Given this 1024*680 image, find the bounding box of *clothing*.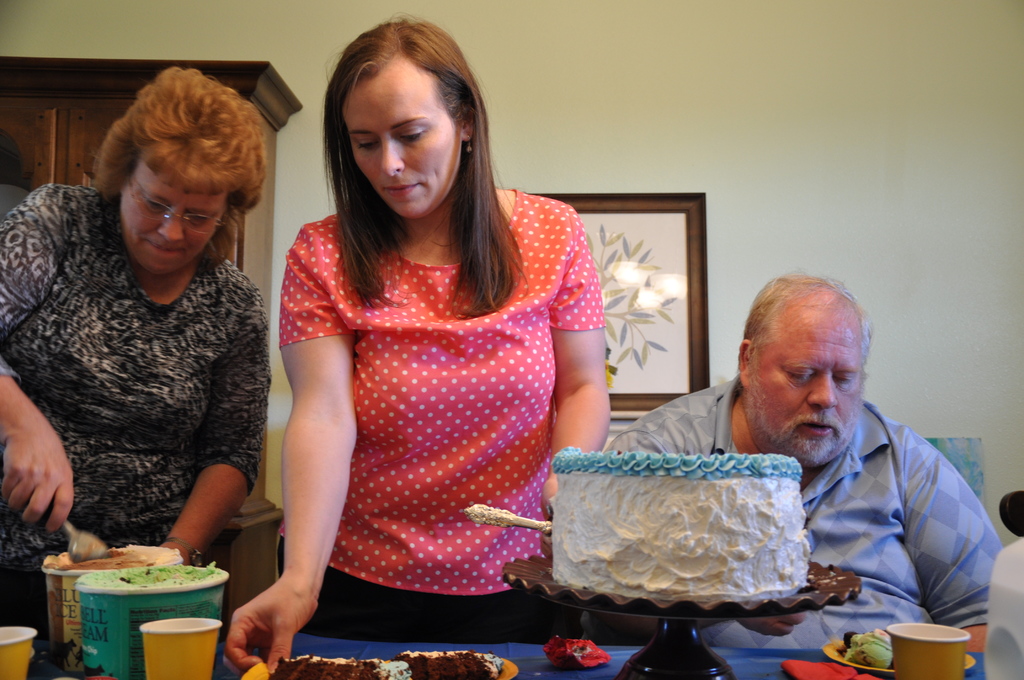
271 213 574 616.
